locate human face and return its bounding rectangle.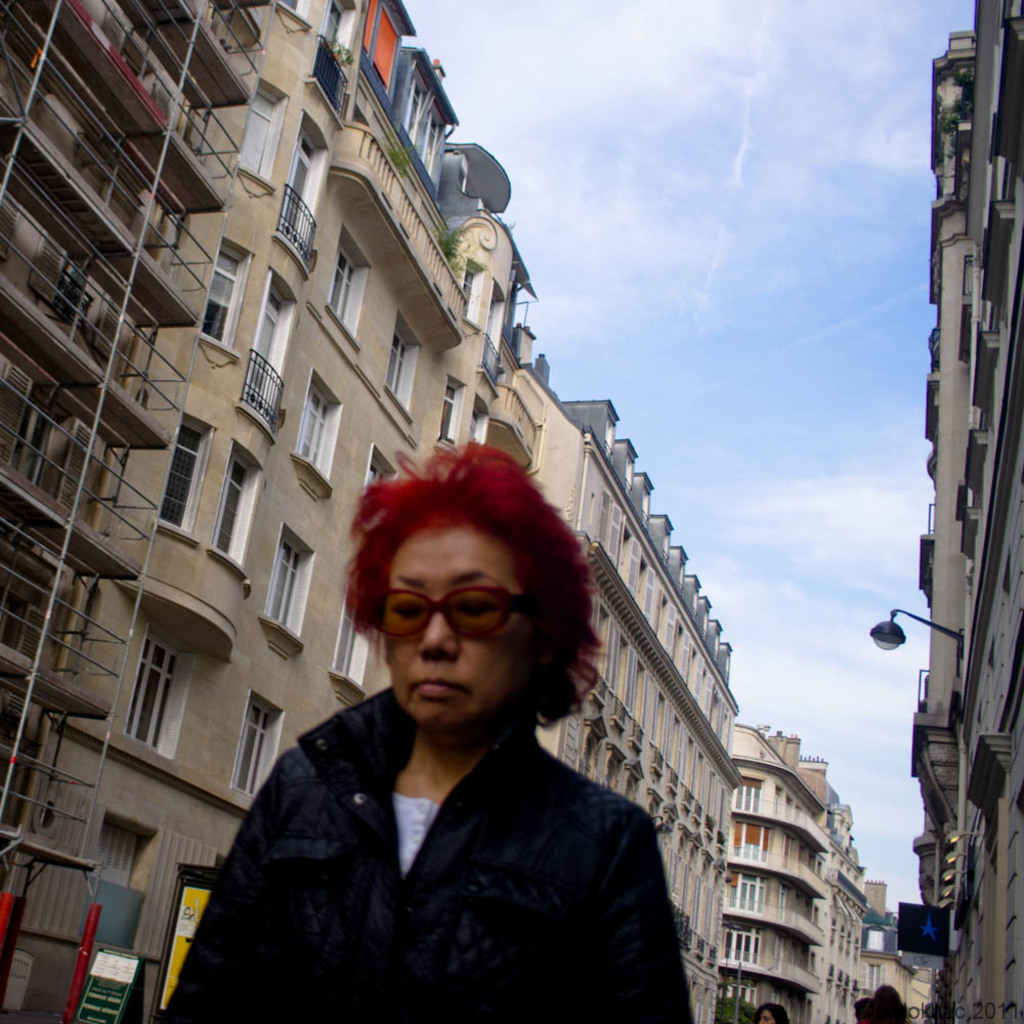
{"left": 377, "top": 525, "right": 529, "bottom": 731}.
